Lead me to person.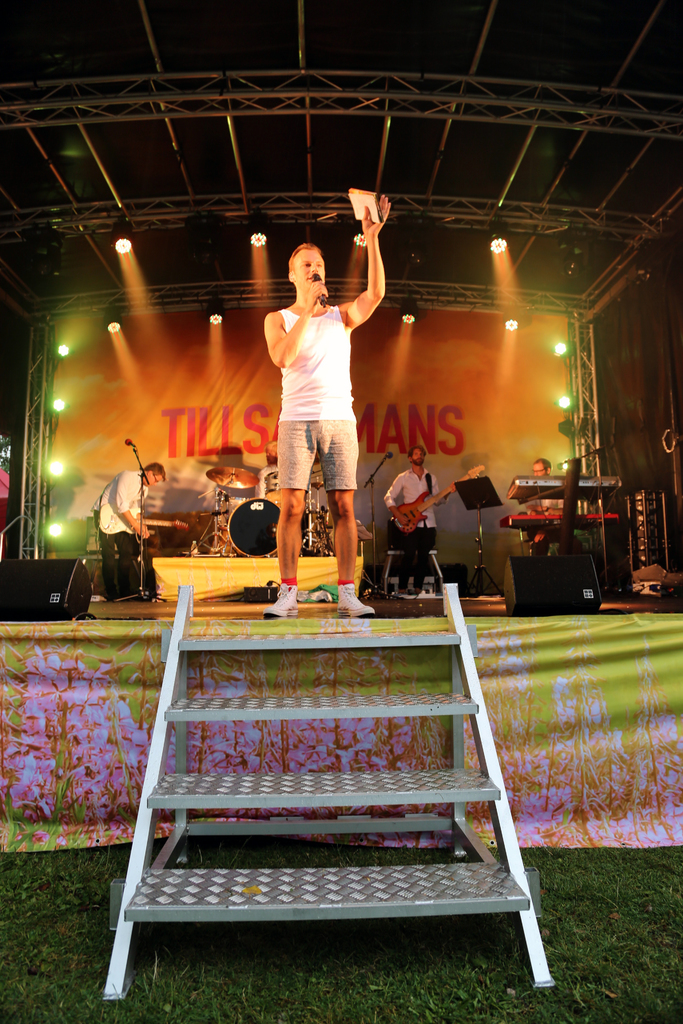
Lead to 263/188/394/620.
